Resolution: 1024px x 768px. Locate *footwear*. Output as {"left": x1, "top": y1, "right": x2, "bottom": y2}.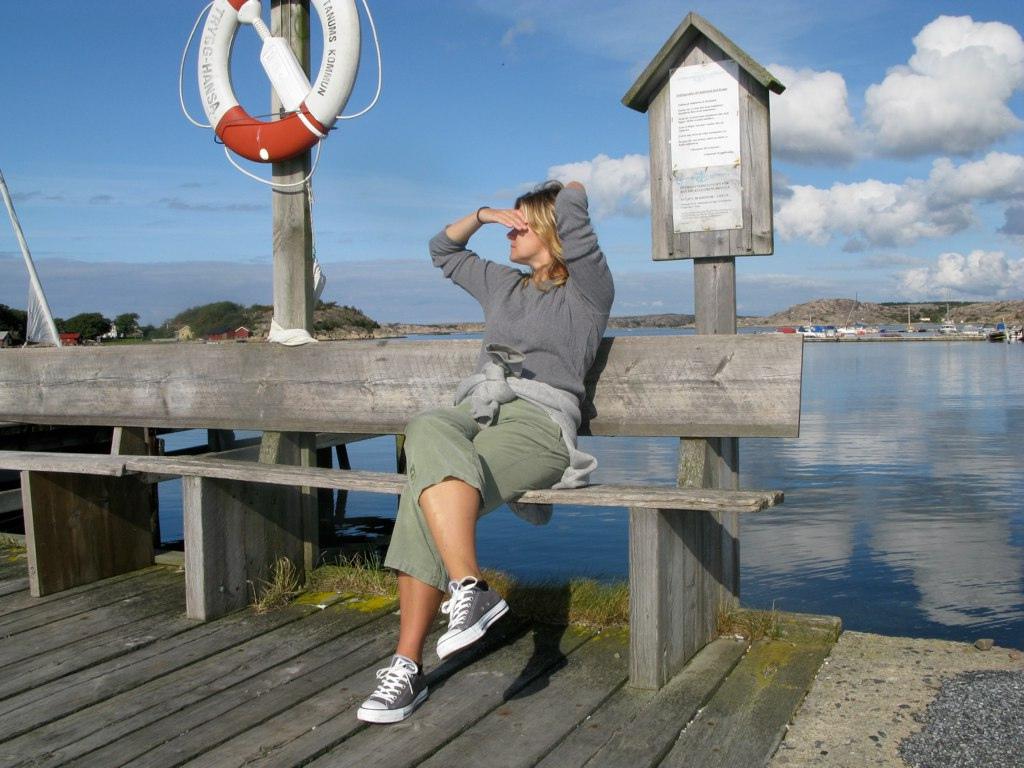
{"left": 357, "top": 660, "right": 433, "bottom": 739}.
